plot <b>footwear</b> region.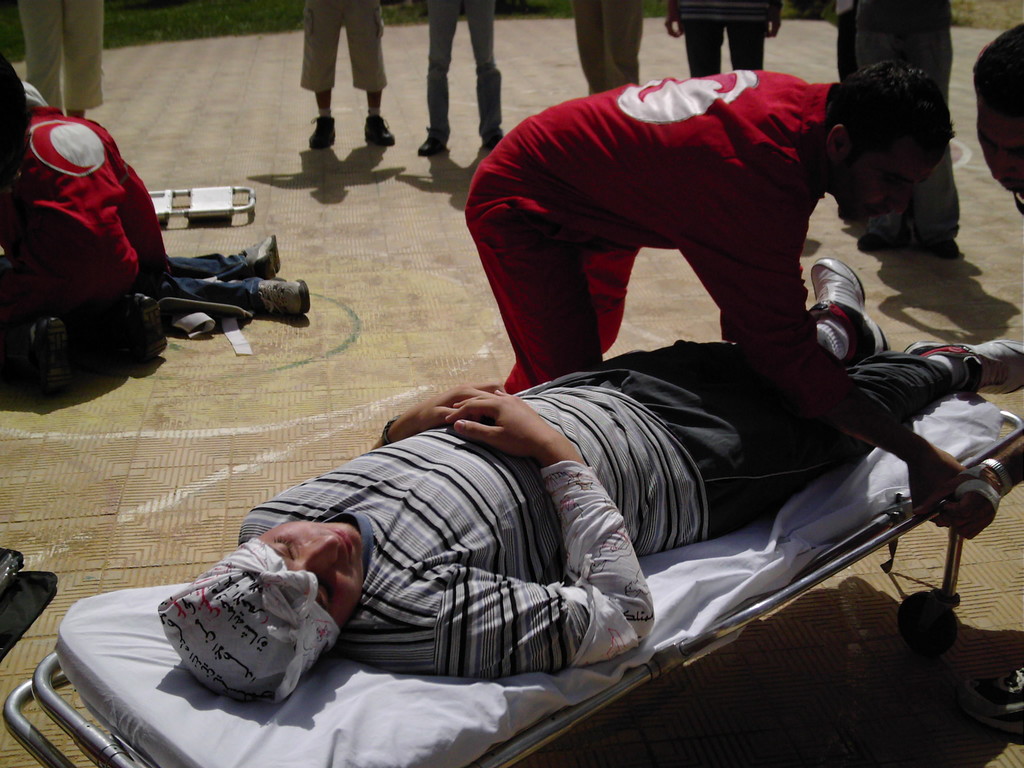
Plotted at {"left": 258, "top": 280, "right": 316, "bottom": 320}.
